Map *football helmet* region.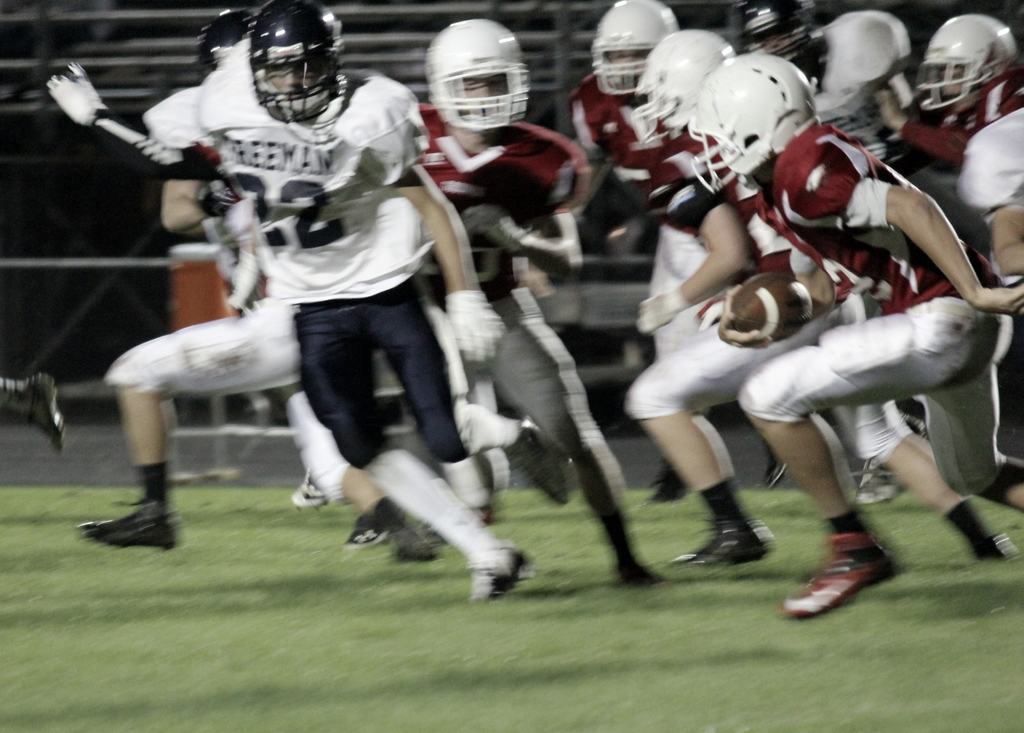
Mapped to <region>800, 15, 918, 141</region>.
